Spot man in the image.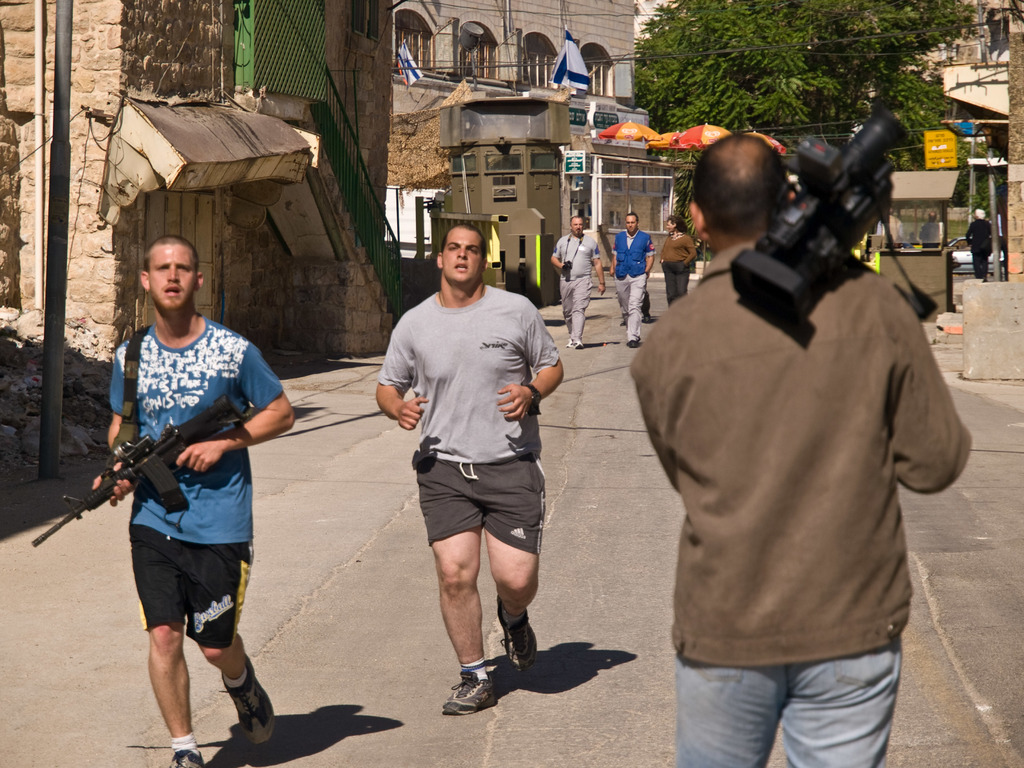
man found at select_region(377, 209, 569, 711).
